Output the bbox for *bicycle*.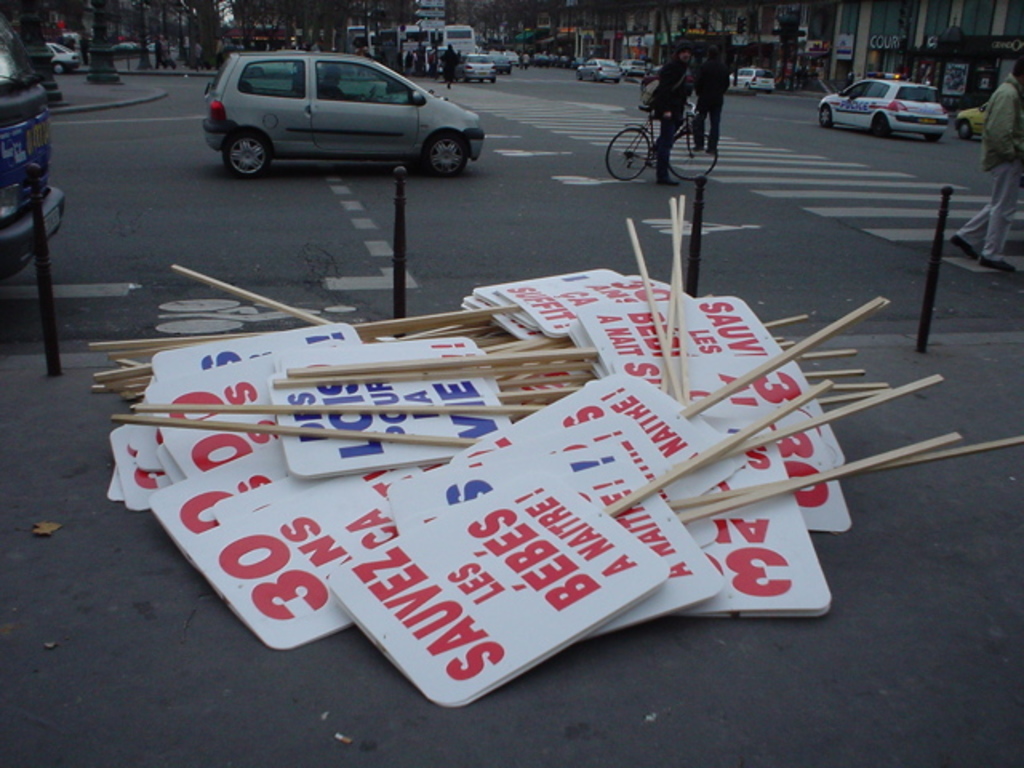
left=603, top=94, right=722, bottom=170.
